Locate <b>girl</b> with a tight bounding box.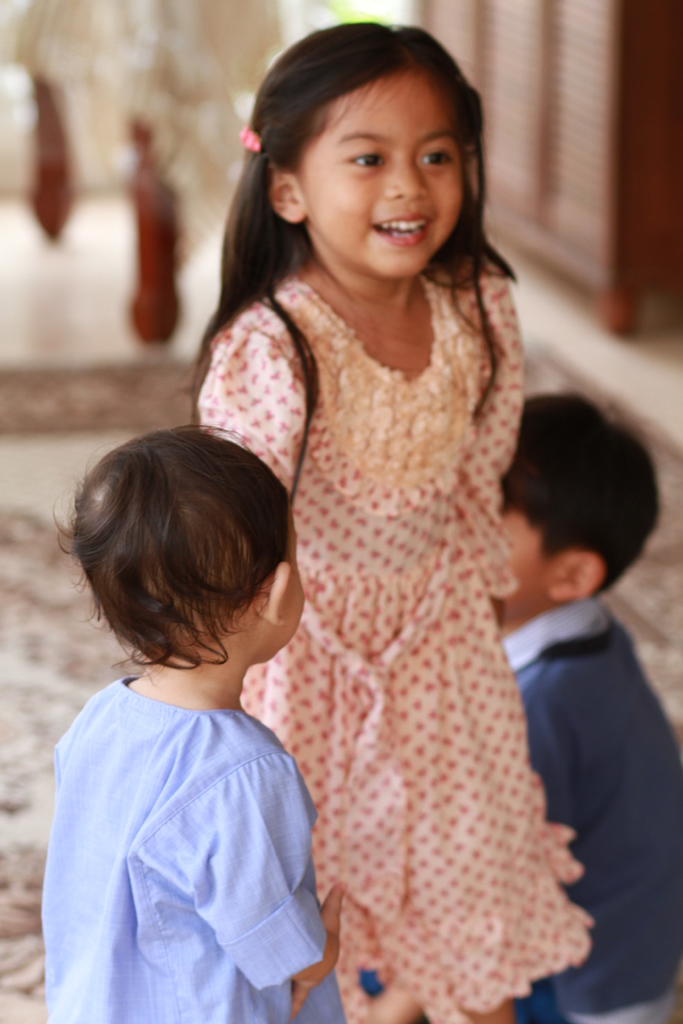
[left=183, top=15, right=595, bottom=1023].
